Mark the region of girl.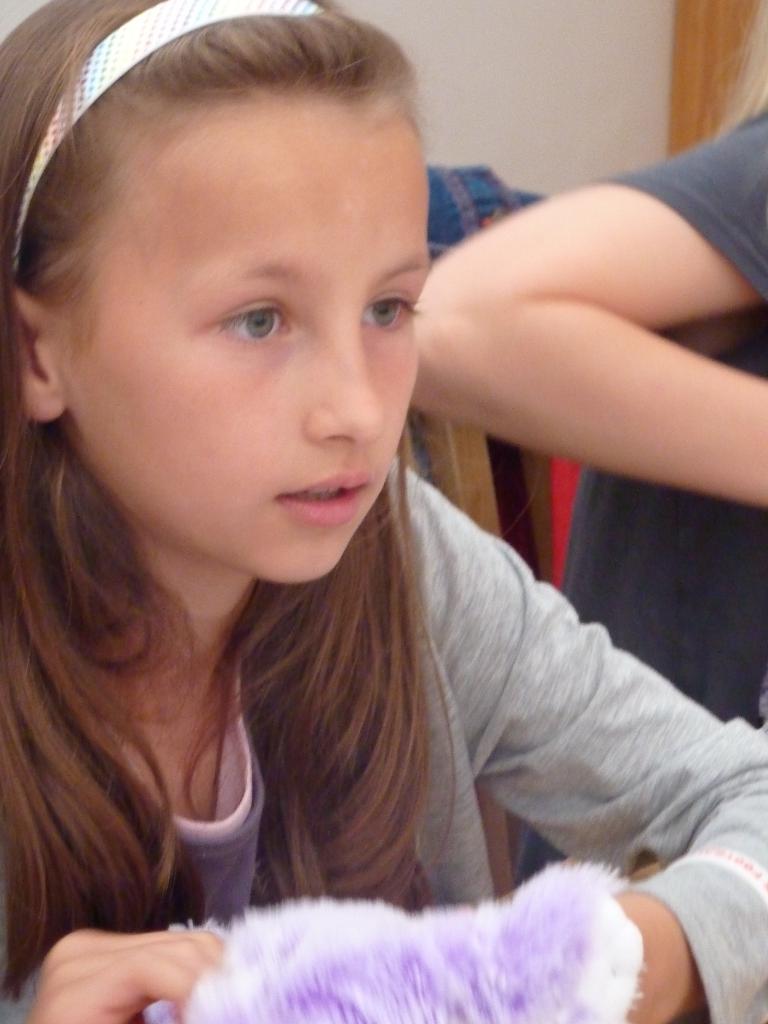
Region: 0/0/767/1023.
